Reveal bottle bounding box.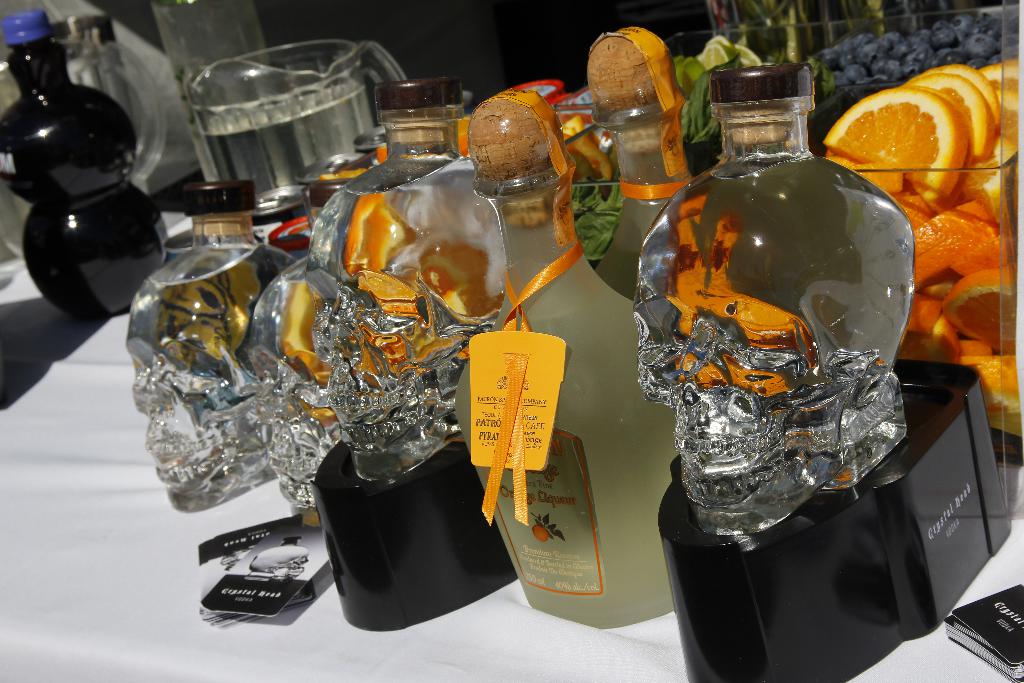
Revealed: <box>127,184,298,504</box>.
